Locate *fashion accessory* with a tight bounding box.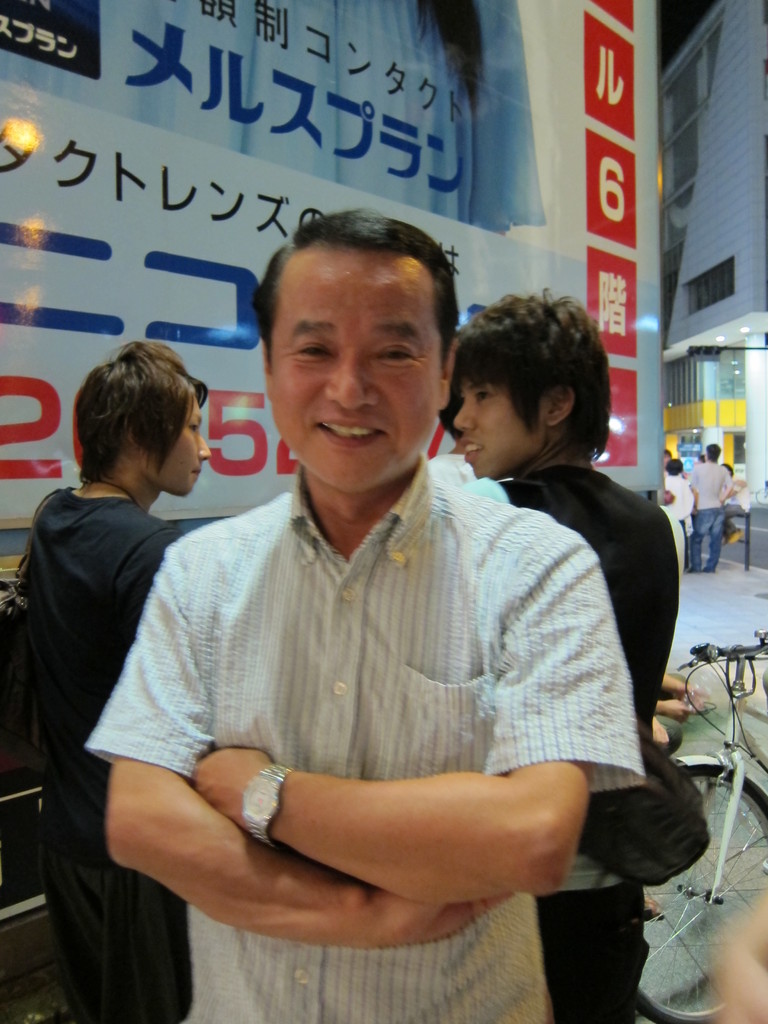
locate(98, 476, 142, 504).
